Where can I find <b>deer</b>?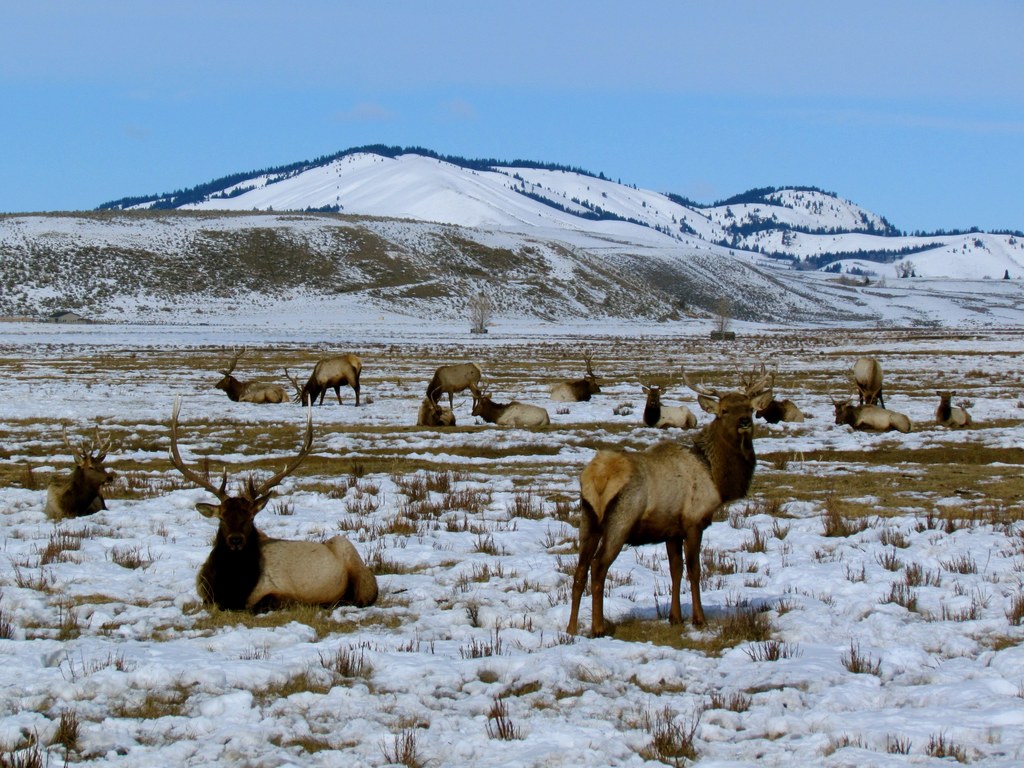
You can find it at 290 349 362 409.
